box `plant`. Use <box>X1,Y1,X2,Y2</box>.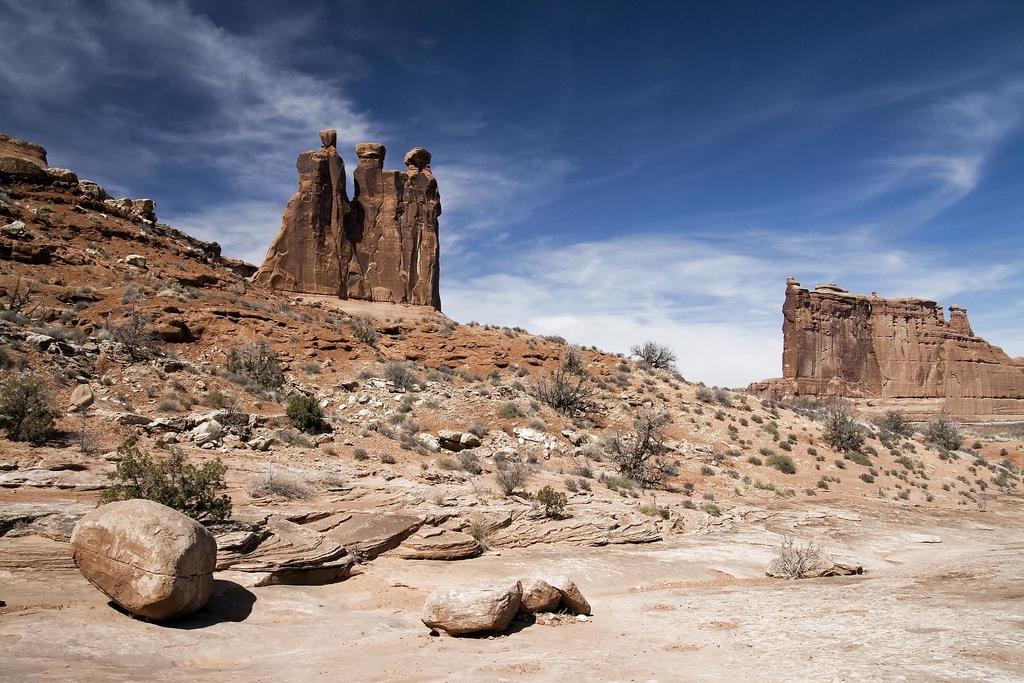
<box>814,478,827,490</box>.
